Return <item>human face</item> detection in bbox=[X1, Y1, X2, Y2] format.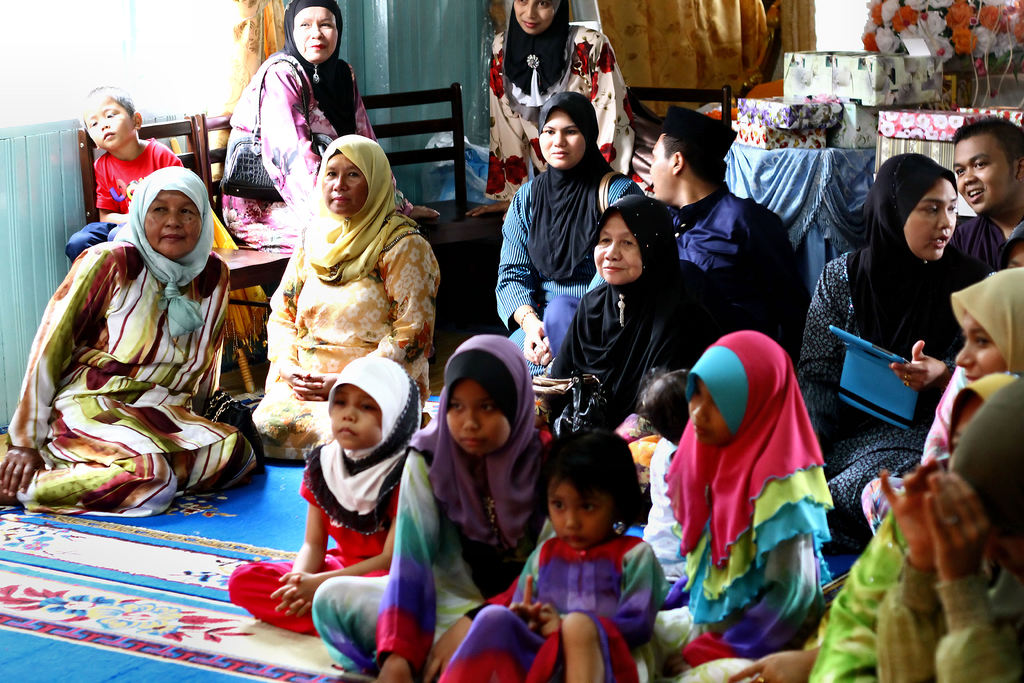
bbox=[543, 477, 614, 546].
